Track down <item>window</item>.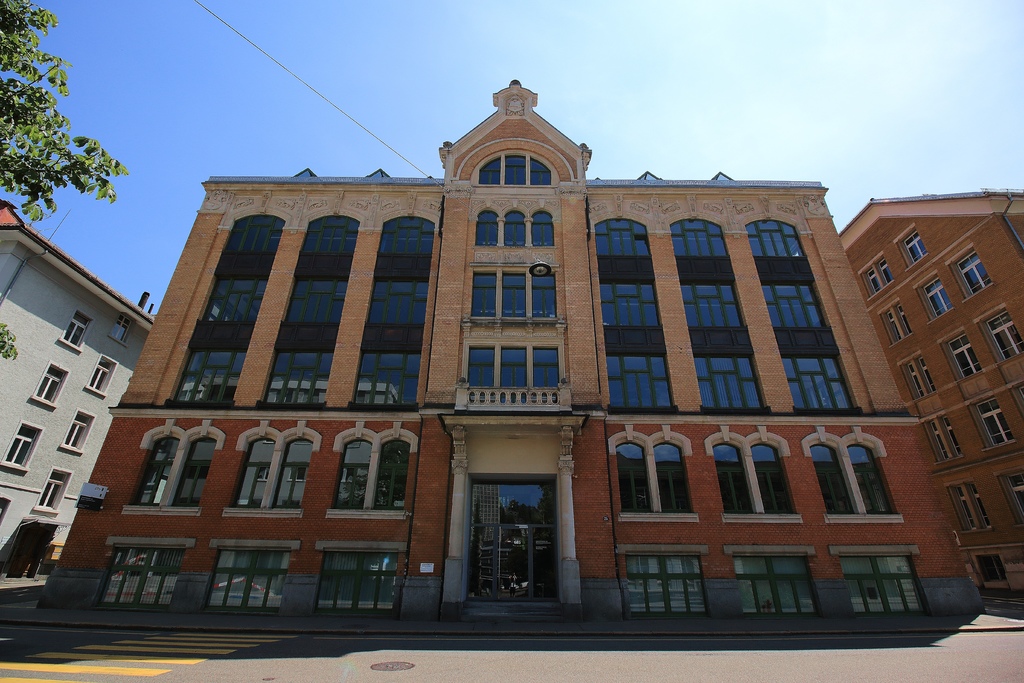
Tracked to bbox(945, 331, 986, 372).
